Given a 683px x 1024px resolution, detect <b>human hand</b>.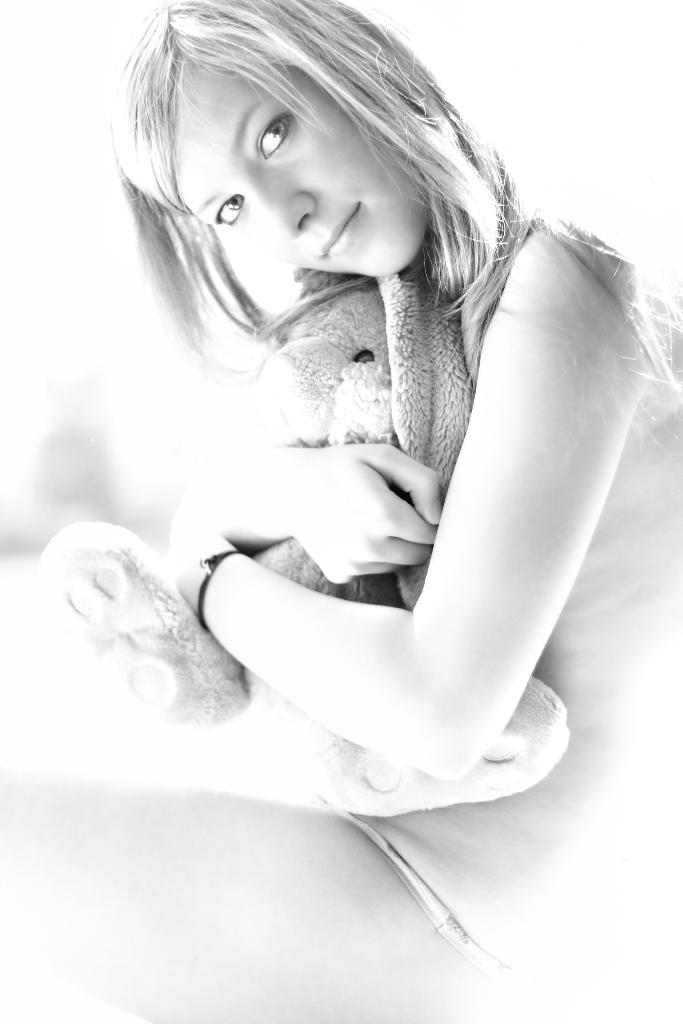
<region>169, 479, 229, 587</region>.
